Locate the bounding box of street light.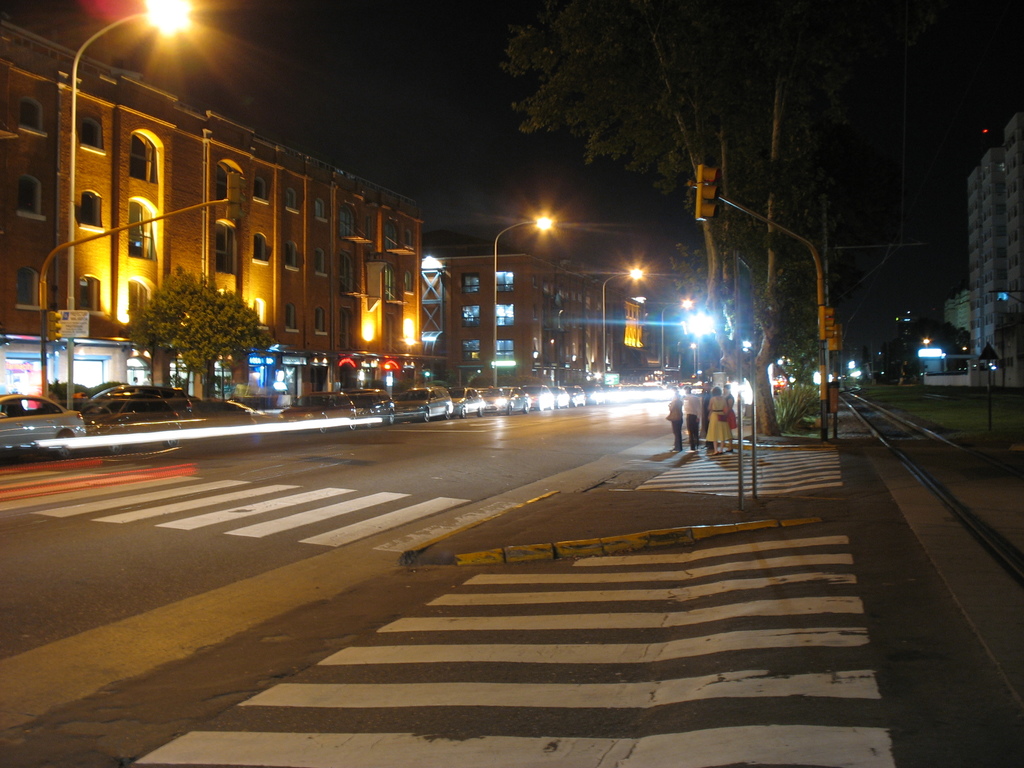
Bounding box: bbox(63, 0, 196, 414).
